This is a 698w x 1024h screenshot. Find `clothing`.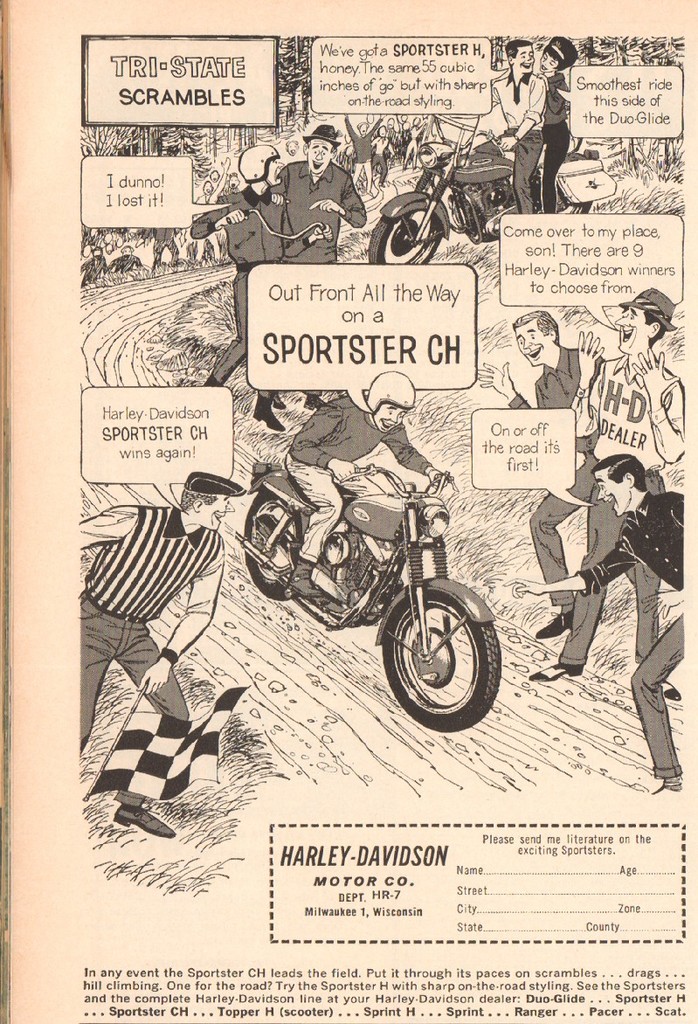
Bounding box: Rect(266, 135, 367, 237).
